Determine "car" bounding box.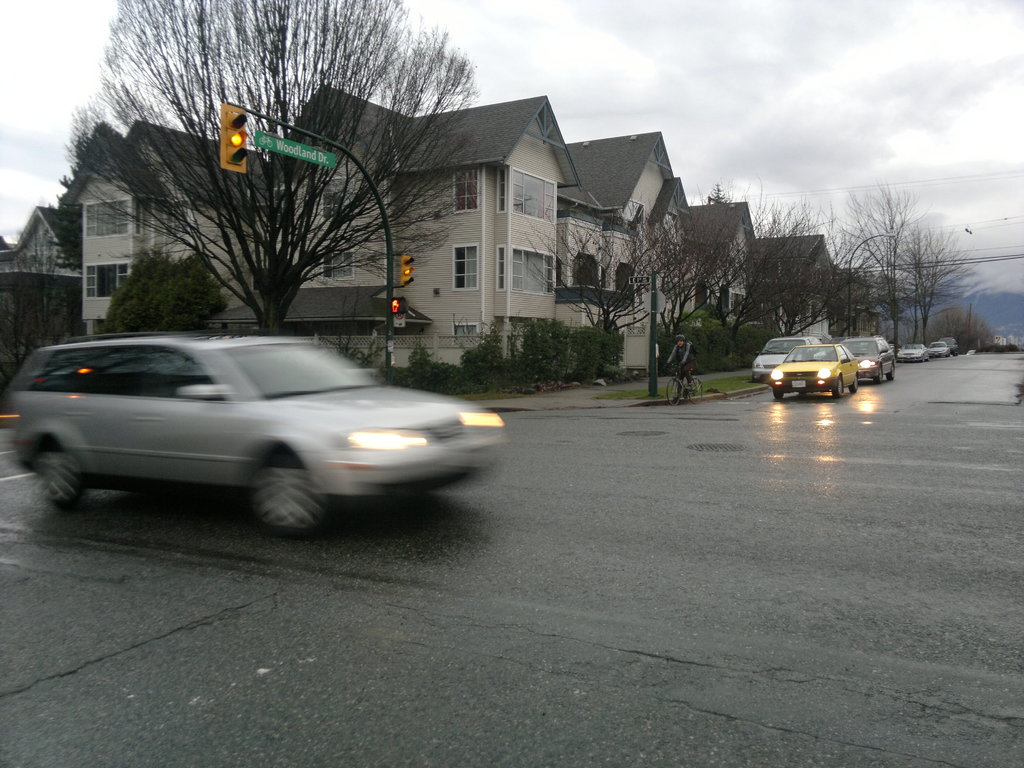
Determined: {"x1": 751, "y1": 337, "x2": 799, "y2": 381}.
